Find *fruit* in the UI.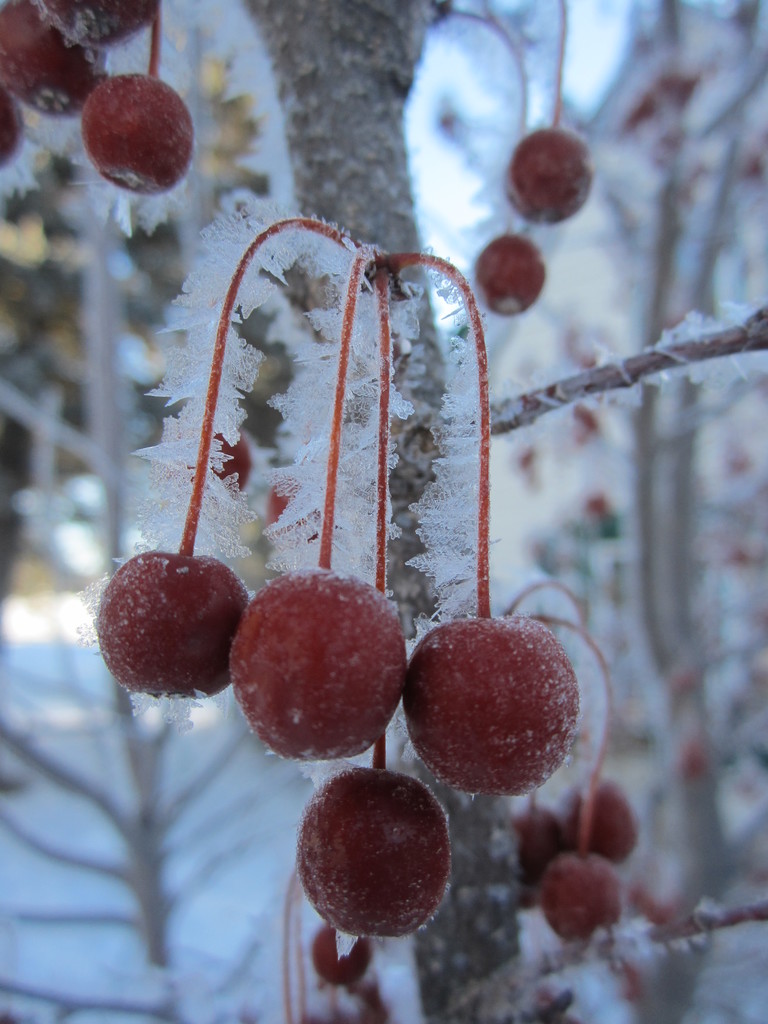
UI element at <region>472, 232, 551, 316</region>.
